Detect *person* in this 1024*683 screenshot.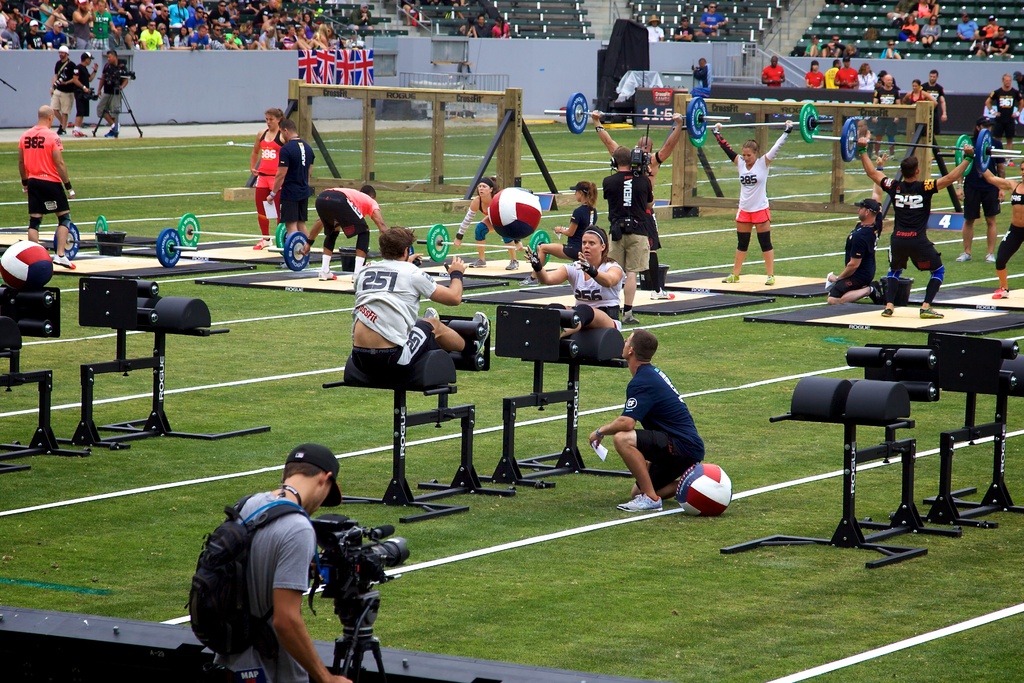
Detection: (970, 149, 1023, 297).
